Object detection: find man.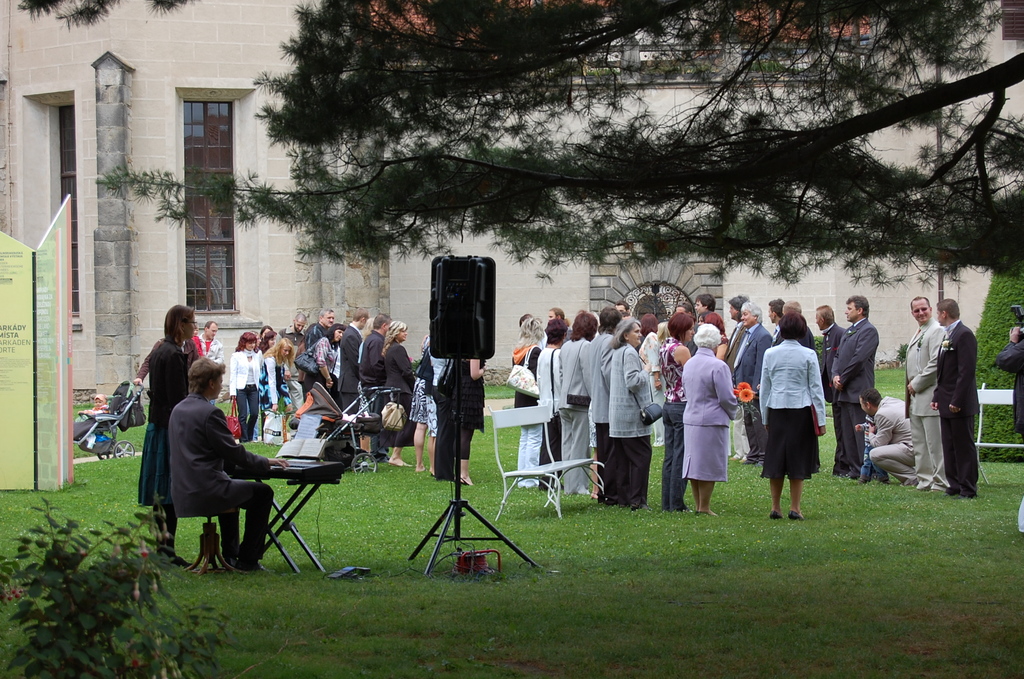
[left=548, top=307, right=575, bottom=338].
